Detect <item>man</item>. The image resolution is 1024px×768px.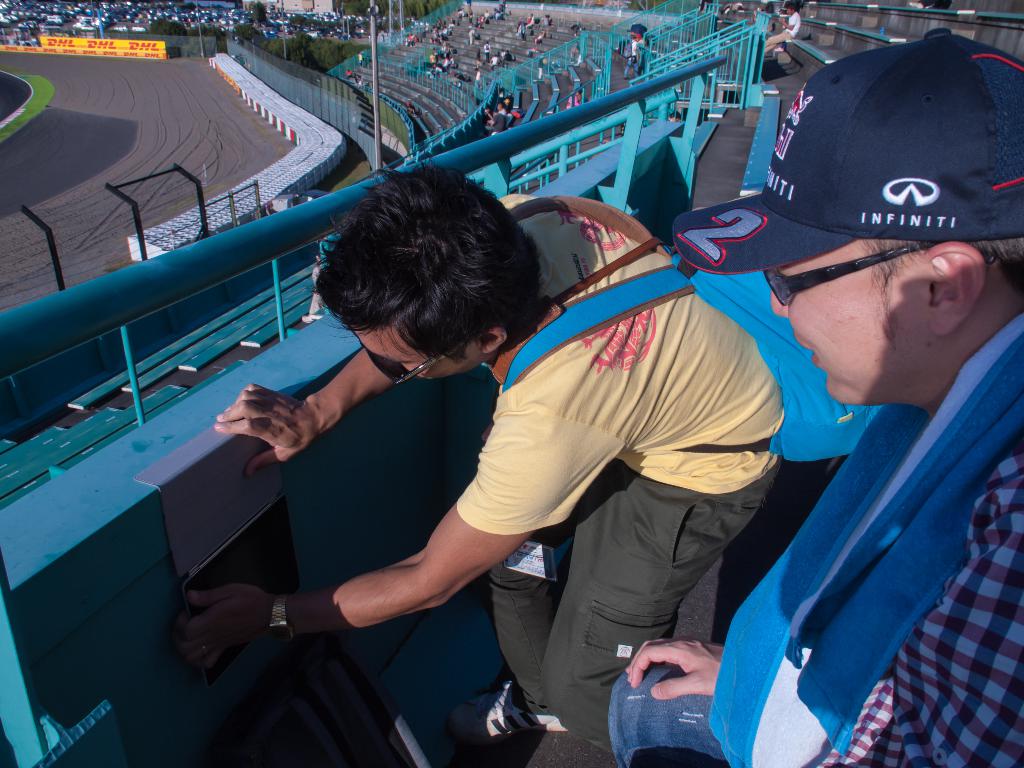
484:102:509:115.
